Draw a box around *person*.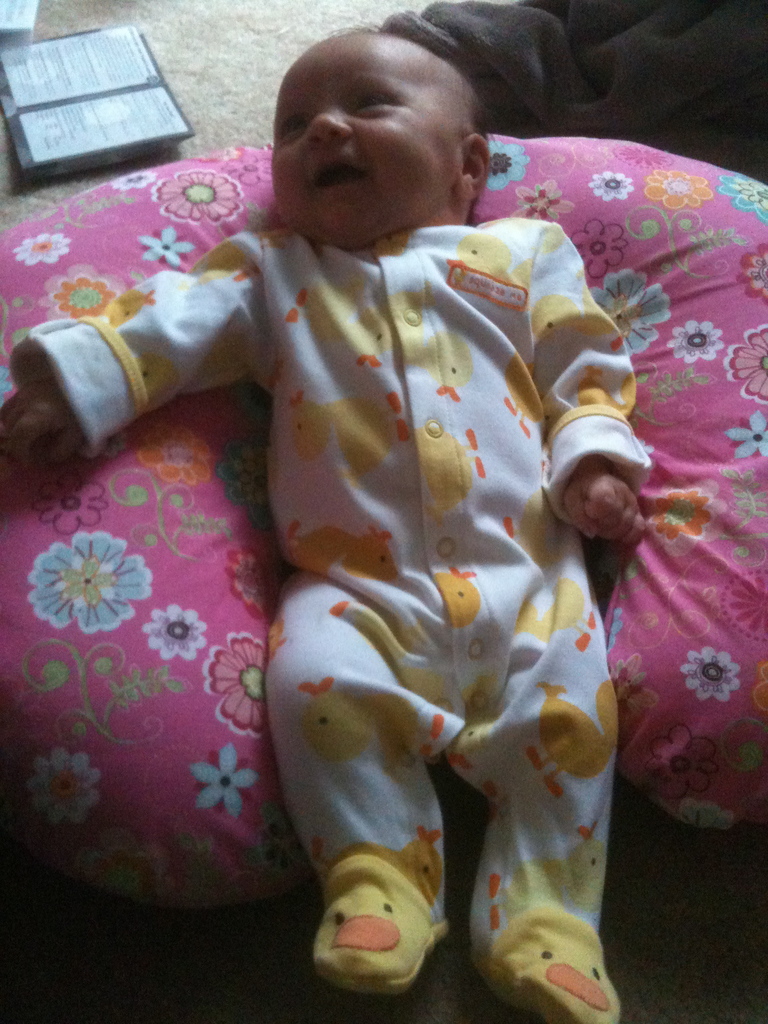
x1=99, y1=38, x2=673, y2=989.
